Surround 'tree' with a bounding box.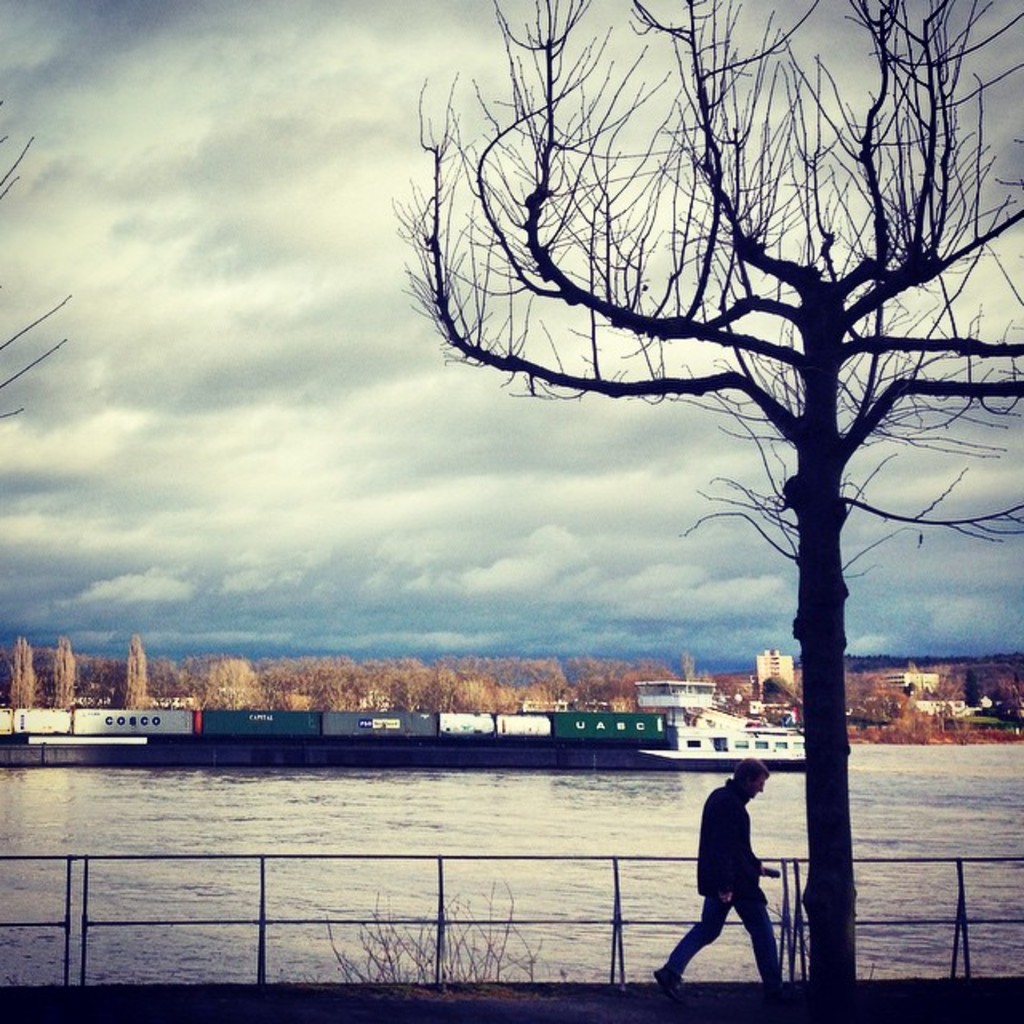
box=[50, 635, 78, 714].
